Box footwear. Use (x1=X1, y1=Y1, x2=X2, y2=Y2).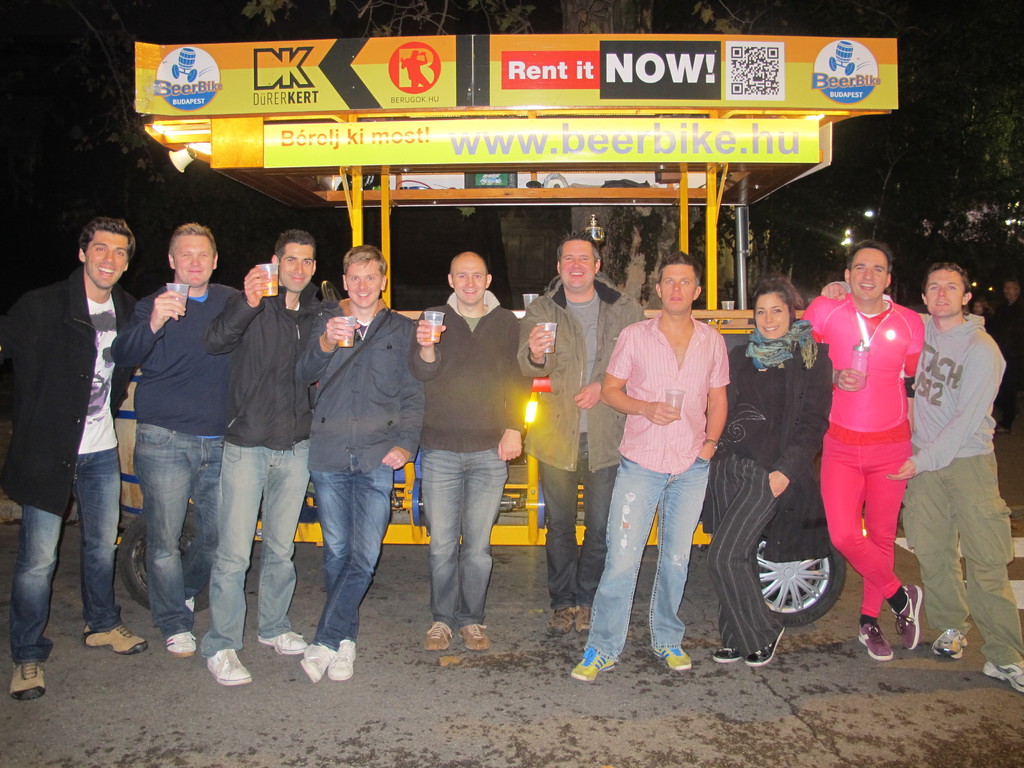
(x1=856, y1=619, x2=895, y2=660).
